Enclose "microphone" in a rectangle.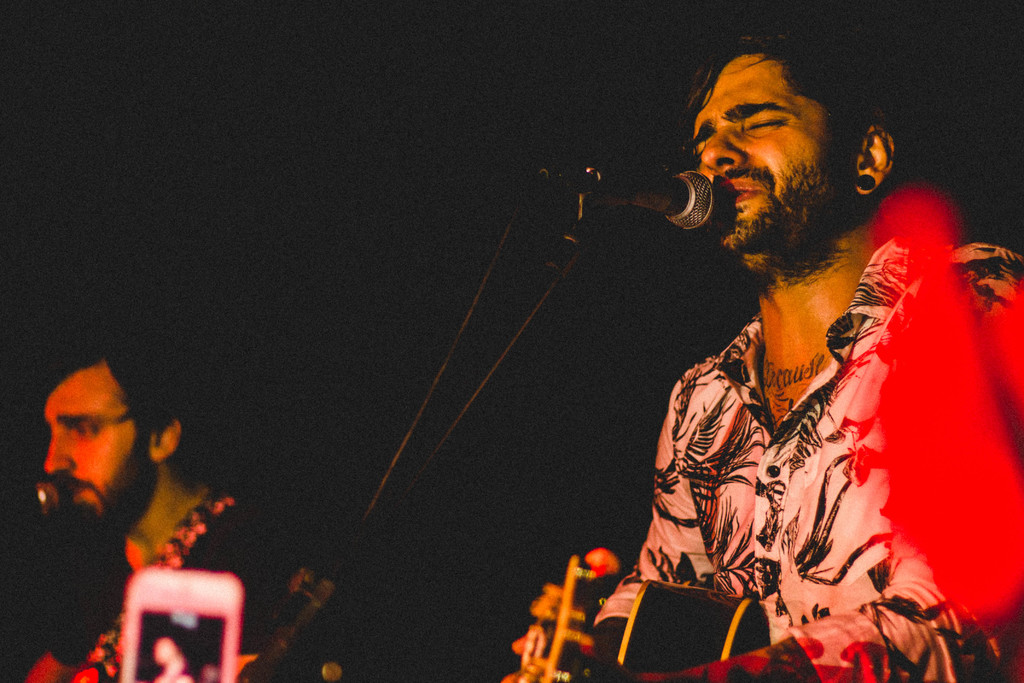
542, 165, 728, 229.
